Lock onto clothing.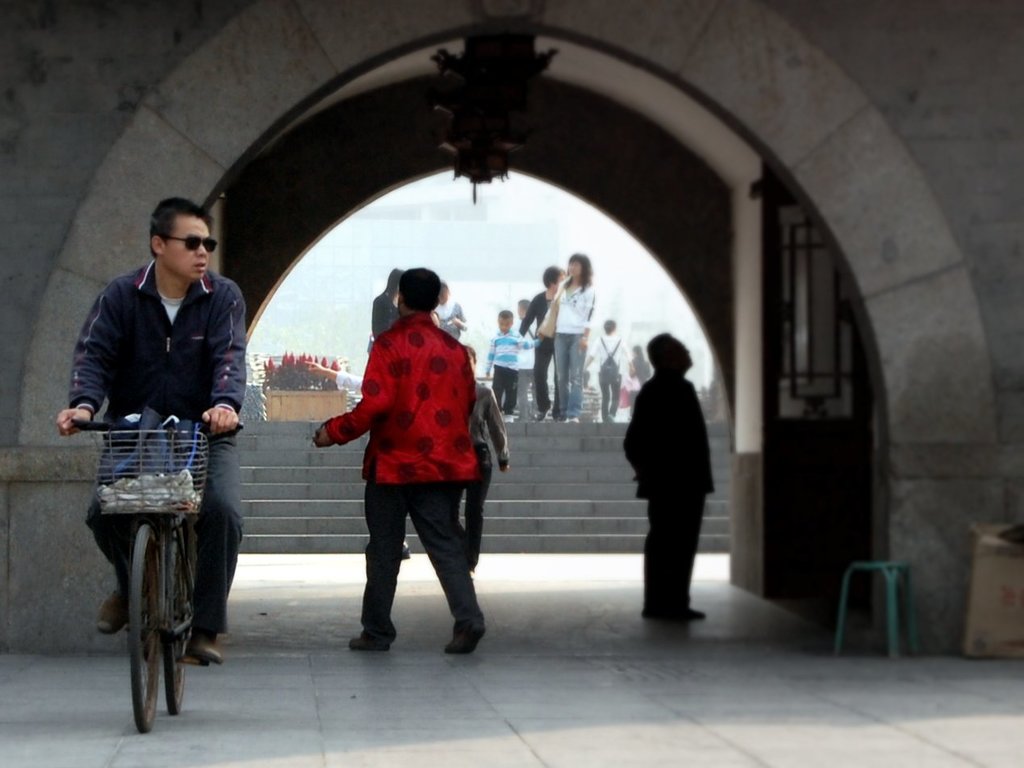
Locked: box(335, 368, 362, 396).
